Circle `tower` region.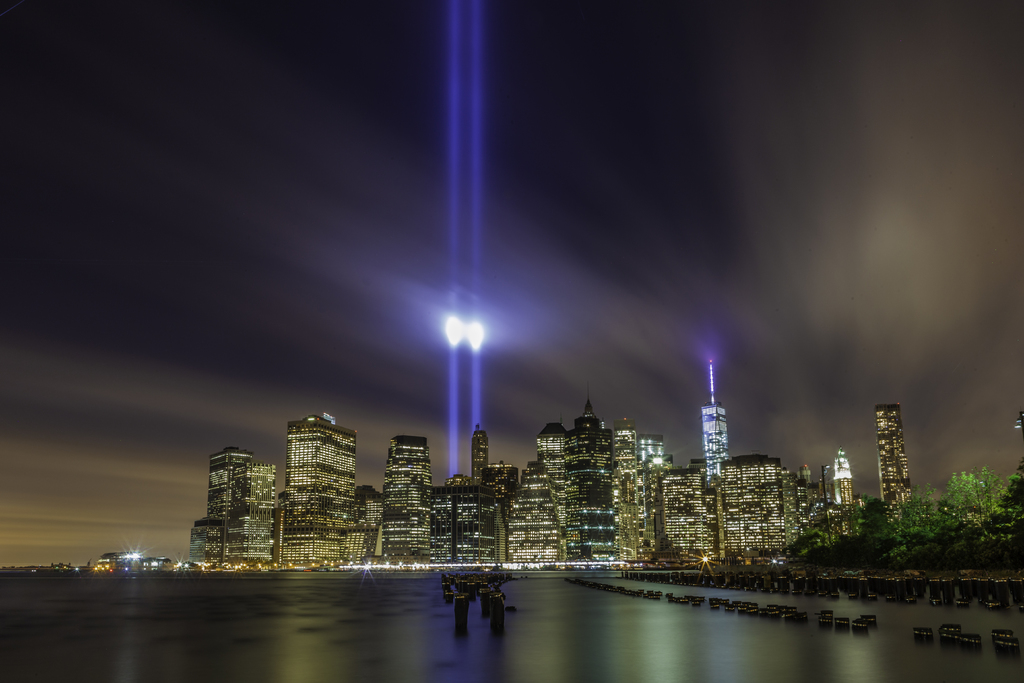
Region: x1=252 y1=465 x2=285 y2=584.
